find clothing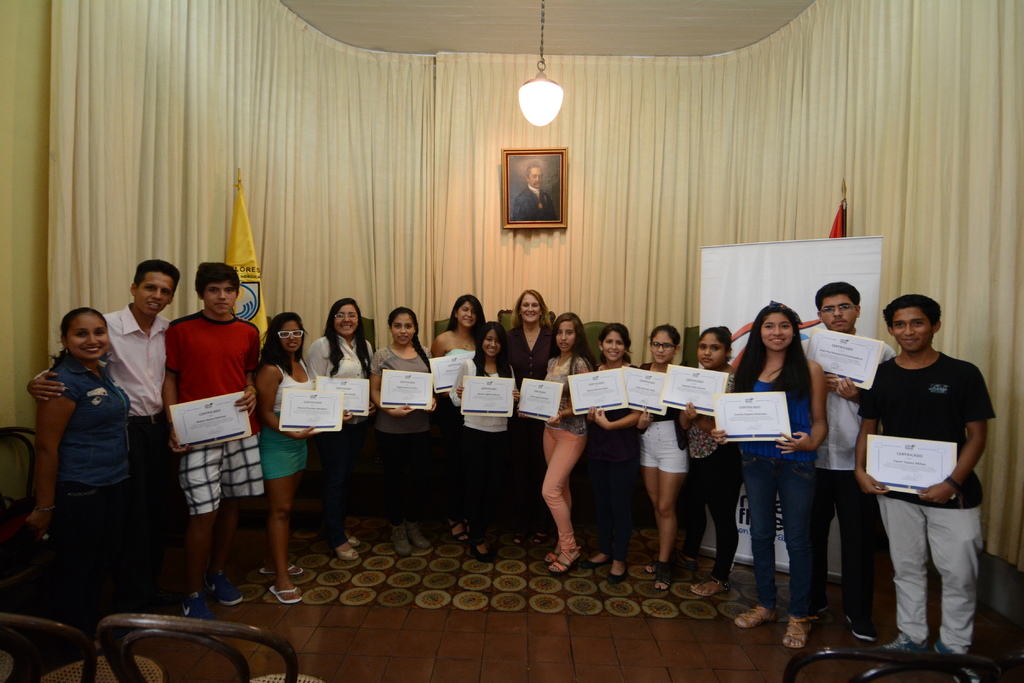
[855,351,1000,655]
